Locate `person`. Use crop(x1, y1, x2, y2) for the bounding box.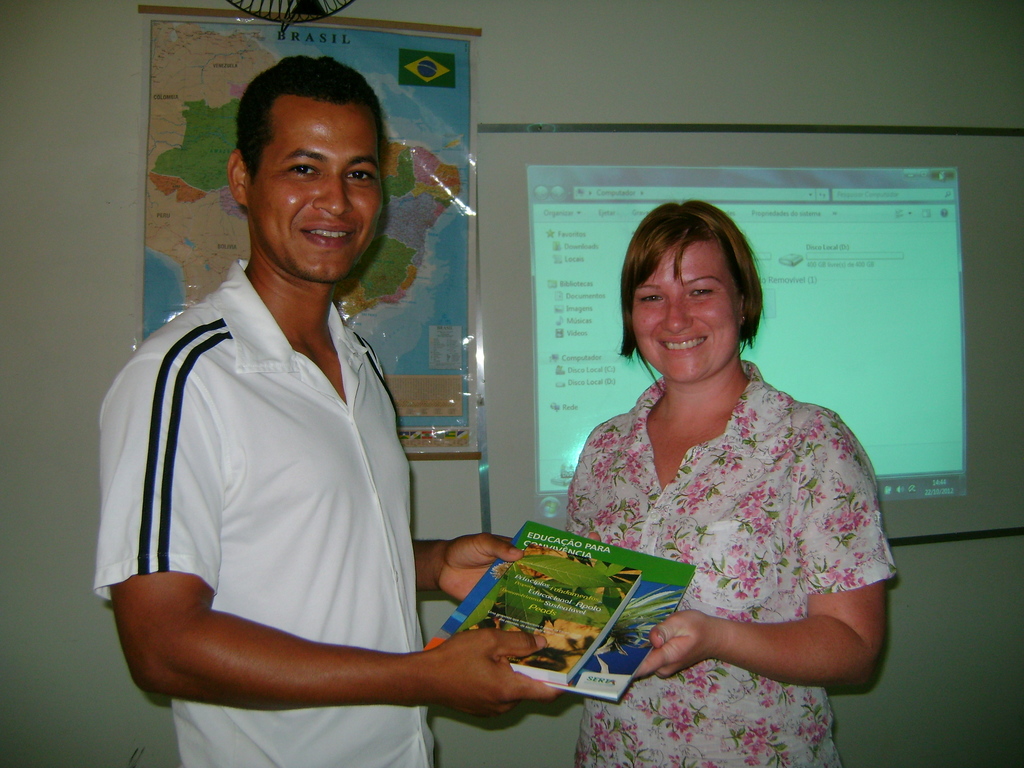
crop(91, 50, 562, 767).
